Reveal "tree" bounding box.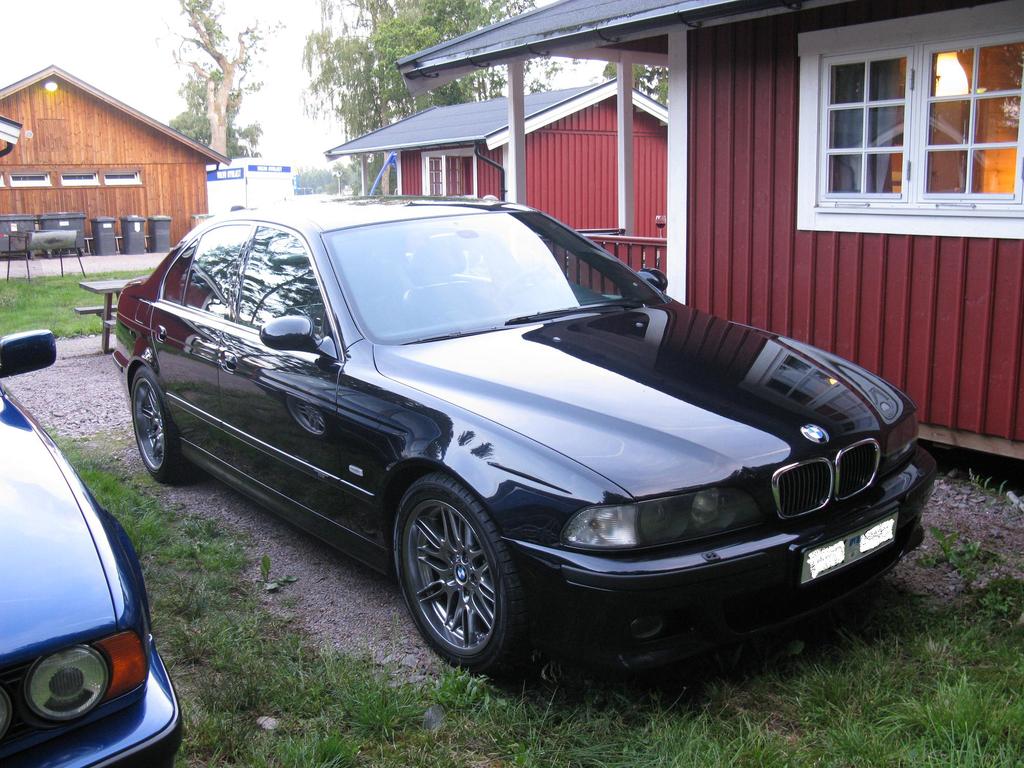
Revealed: bbox=(169, 0, 271, 160).
